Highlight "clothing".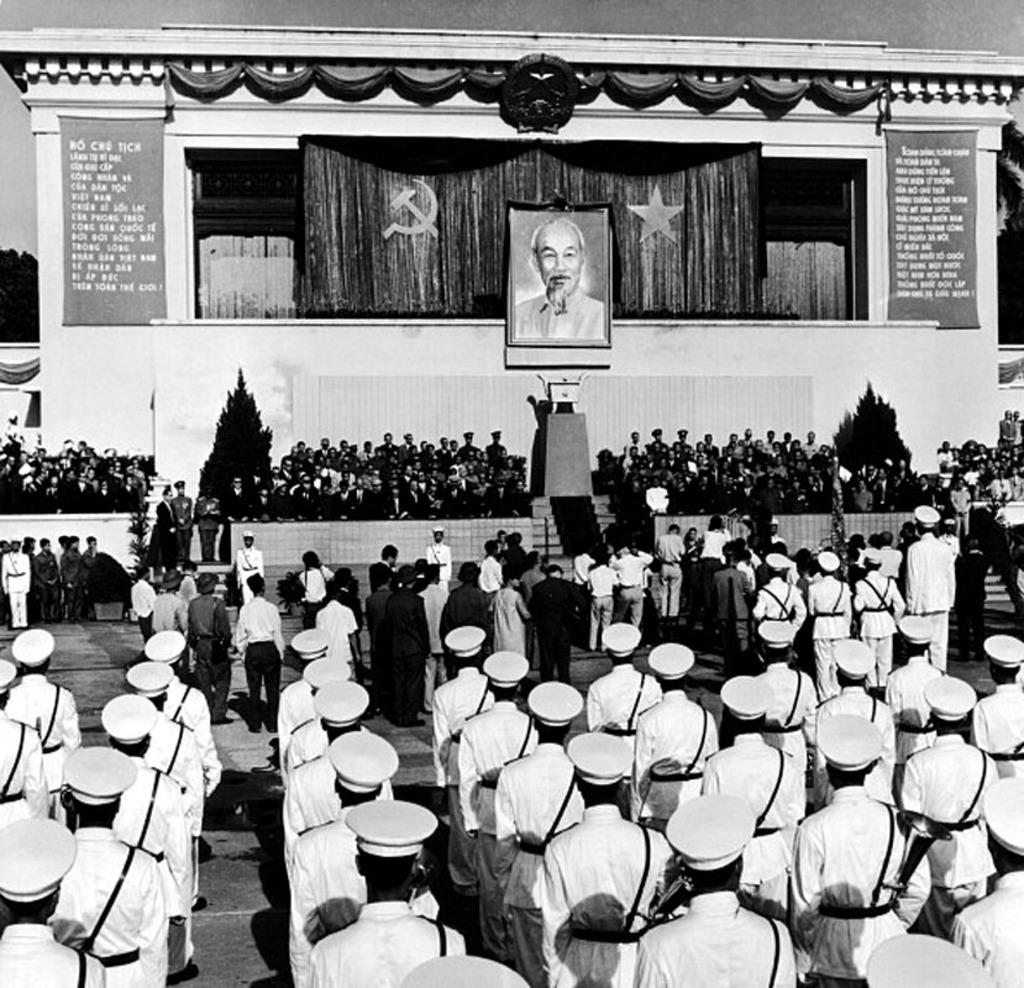
Highlighted region: bbox=(184, 605, 233, 709).
